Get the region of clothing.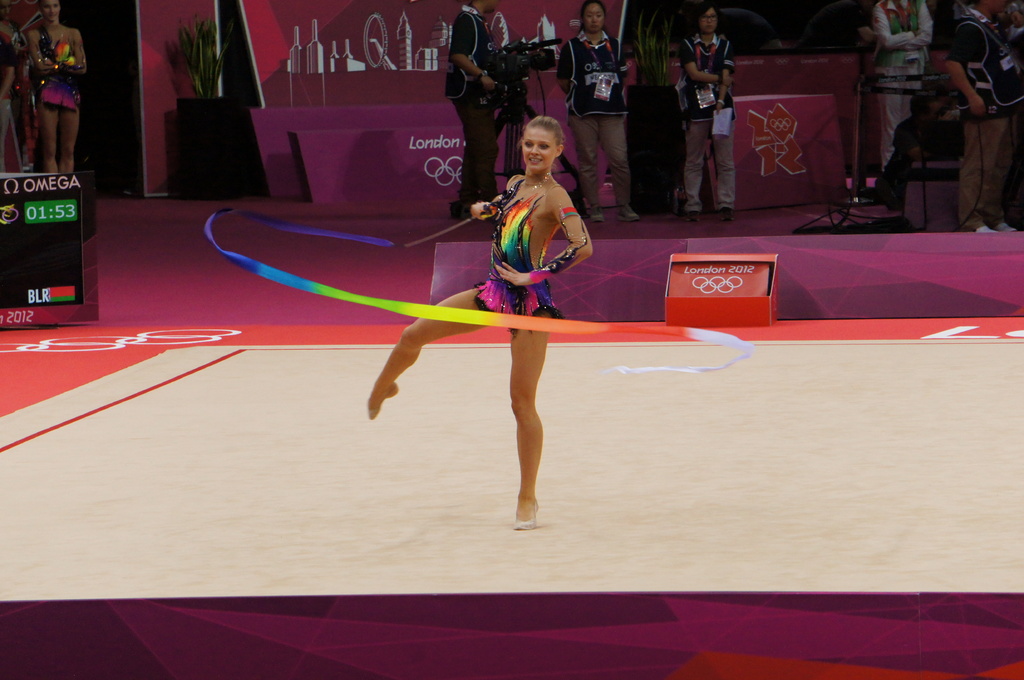
box(548, 26, 632, 221).
